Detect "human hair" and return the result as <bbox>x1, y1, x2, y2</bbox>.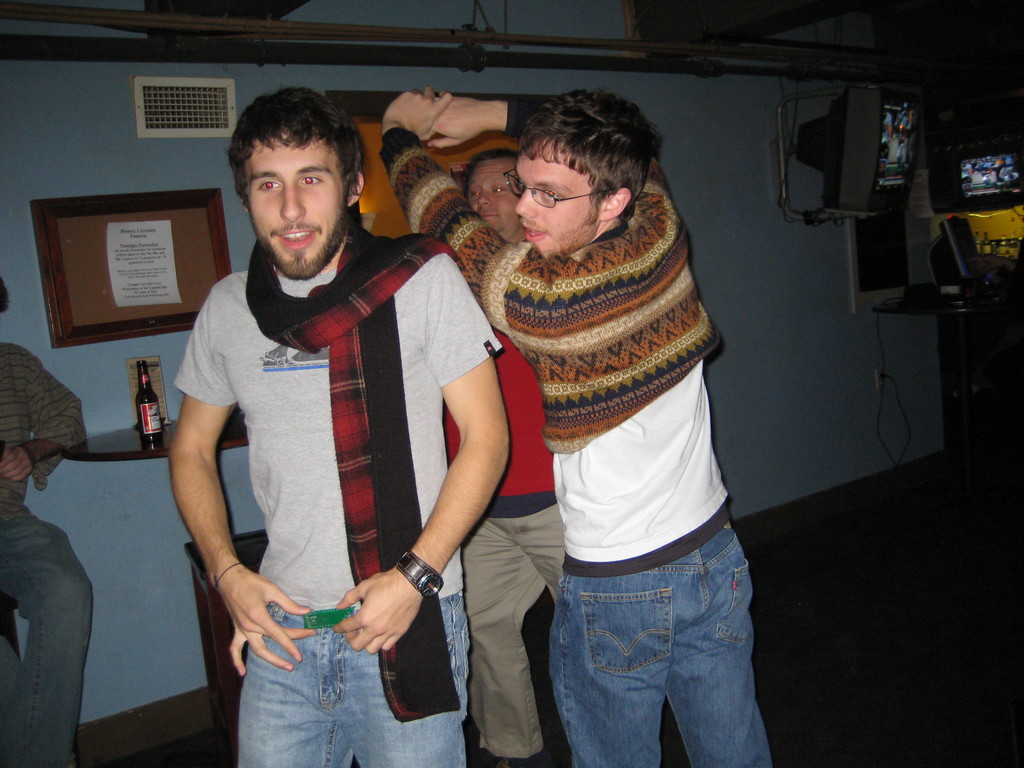
<bbox>518, 85, 654, 227</bbox>.
